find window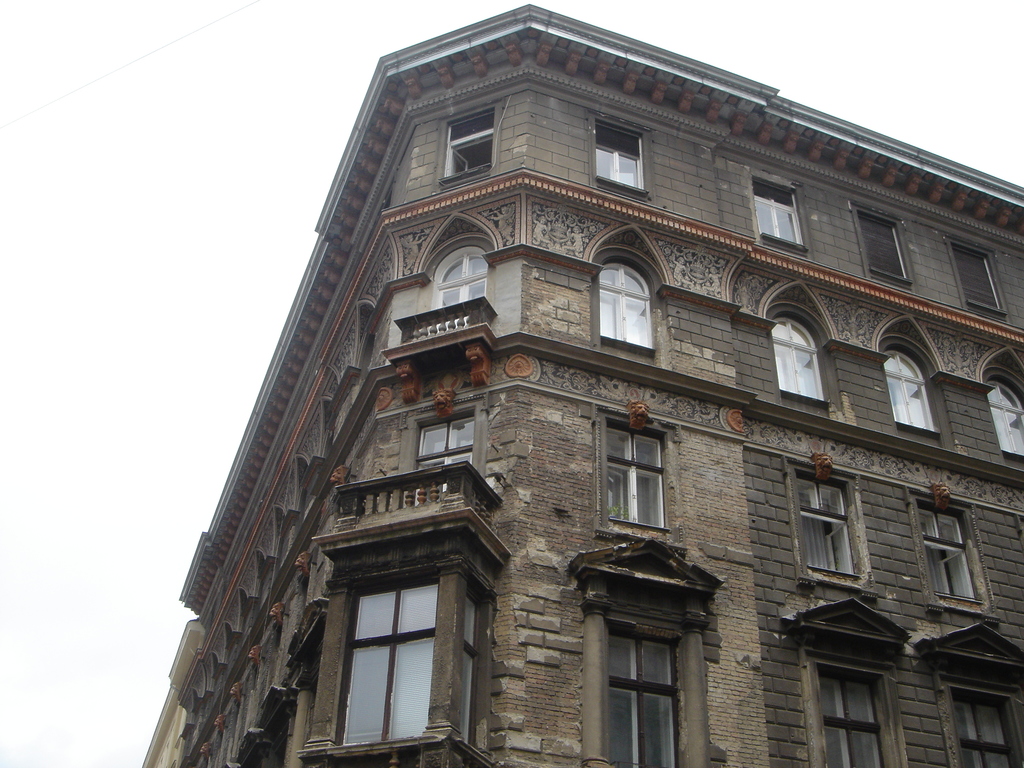
l=748, t=170, r=810, b=255
